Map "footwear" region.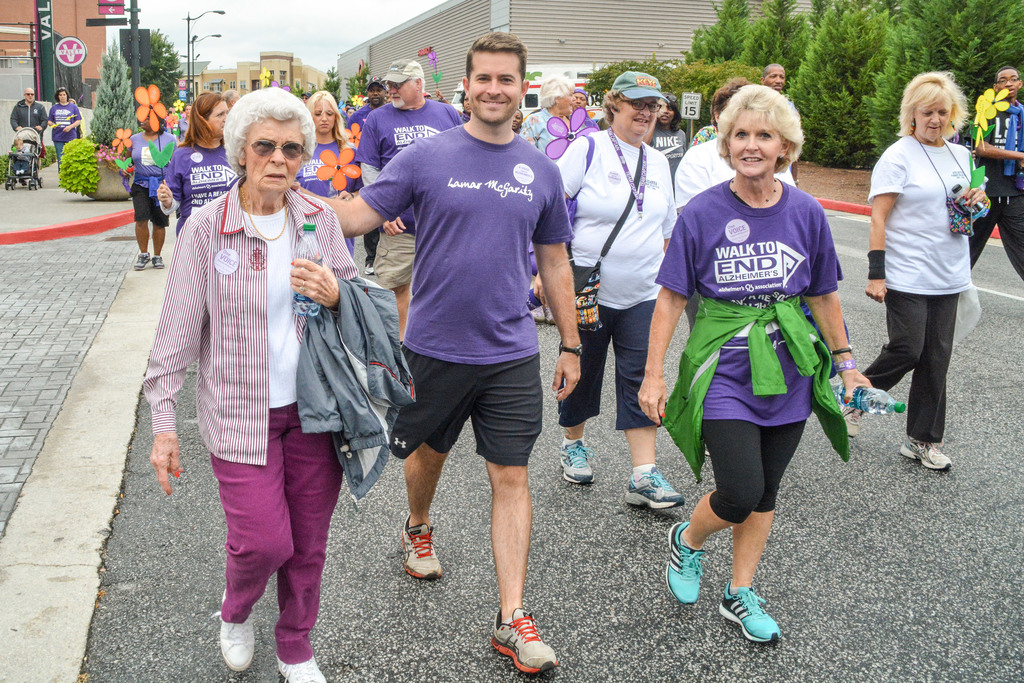
Mapped to detection(148, 256, 165, 267).
